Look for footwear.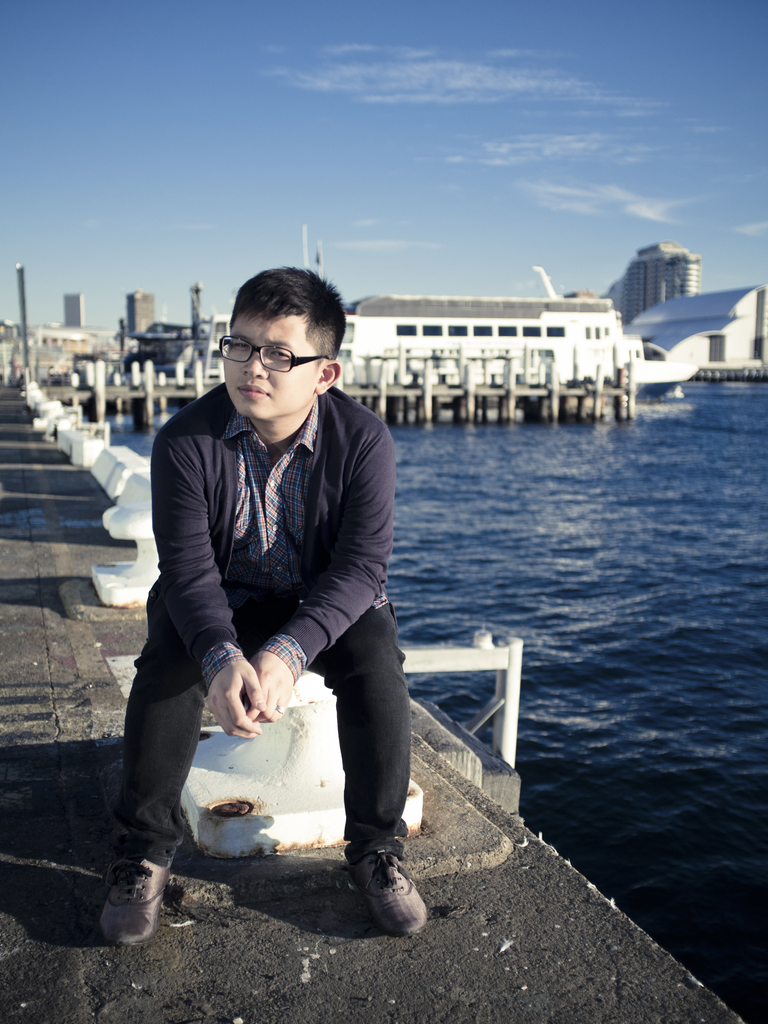
Found: [344,845,431,938].
